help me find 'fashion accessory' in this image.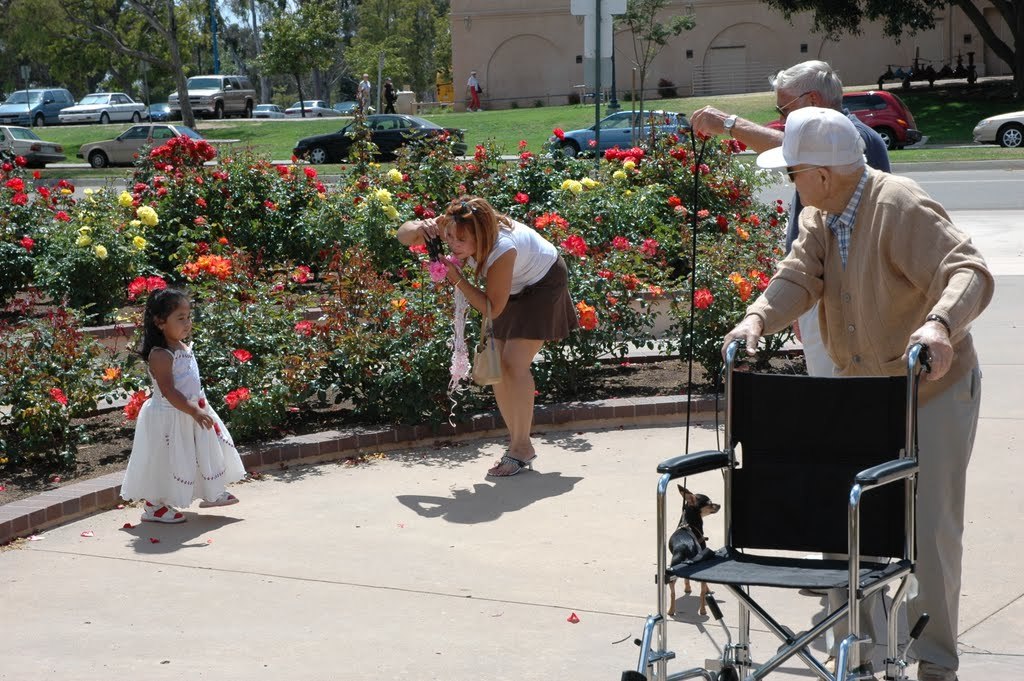
Found it: 924, 309, 948, 332.
